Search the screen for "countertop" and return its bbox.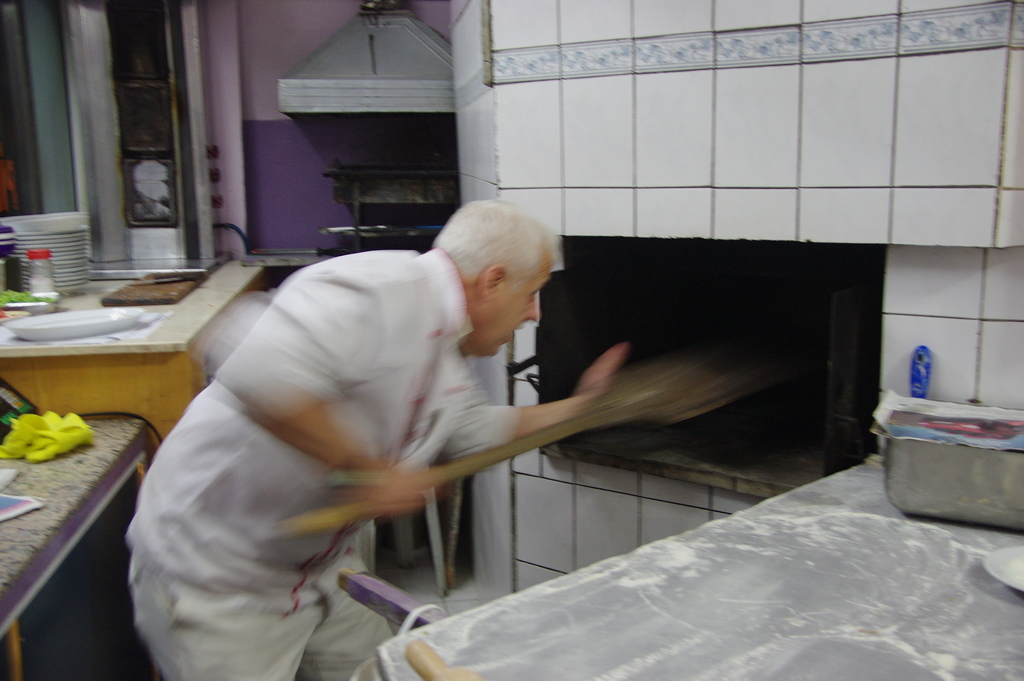
Found: select_region(374, 448, 1023, 680).
